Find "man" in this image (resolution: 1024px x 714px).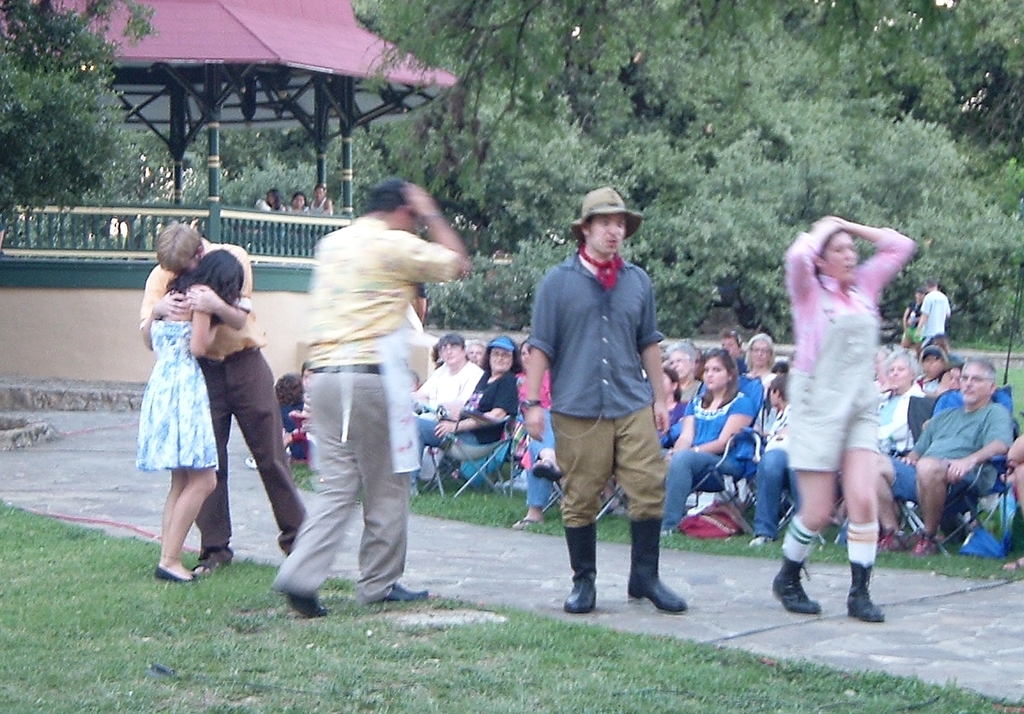
select_region(527, 193, 688, 623).
